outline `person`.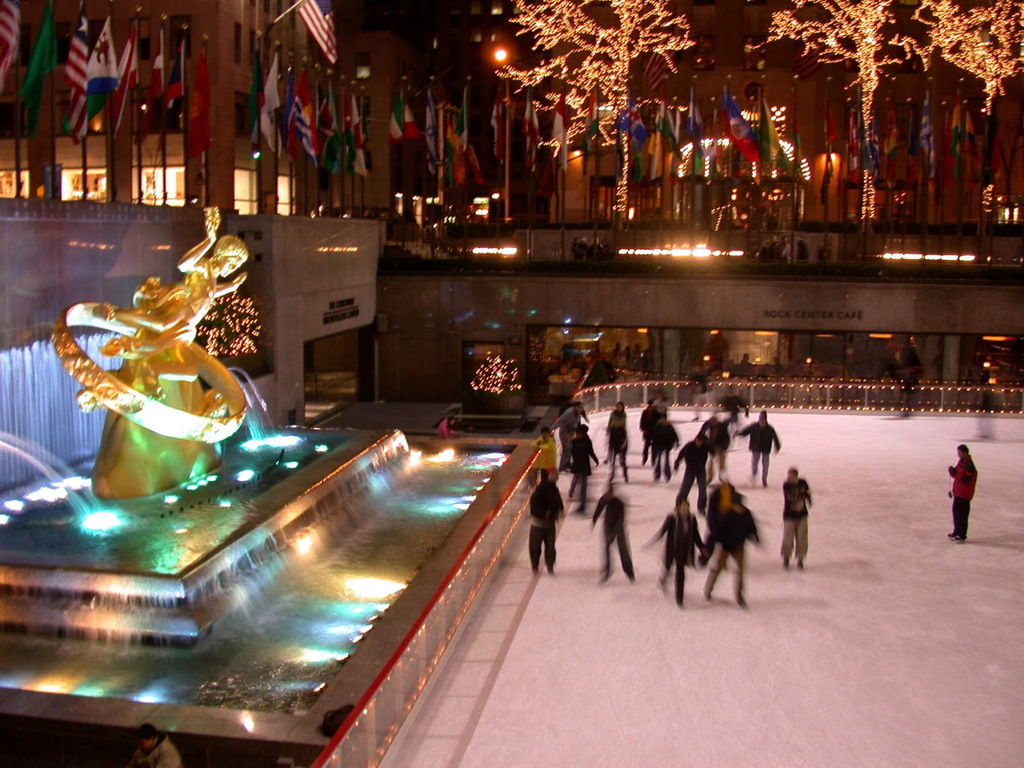
Outline: (638,497,714,610).
